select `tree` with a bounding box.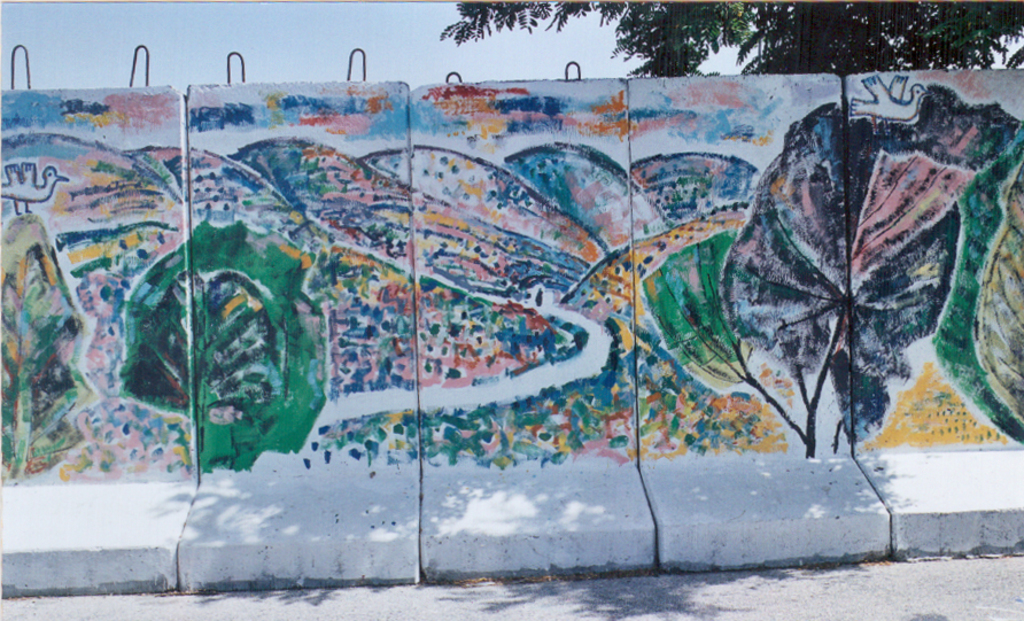
select_region(442, 0, 1023, 77).
